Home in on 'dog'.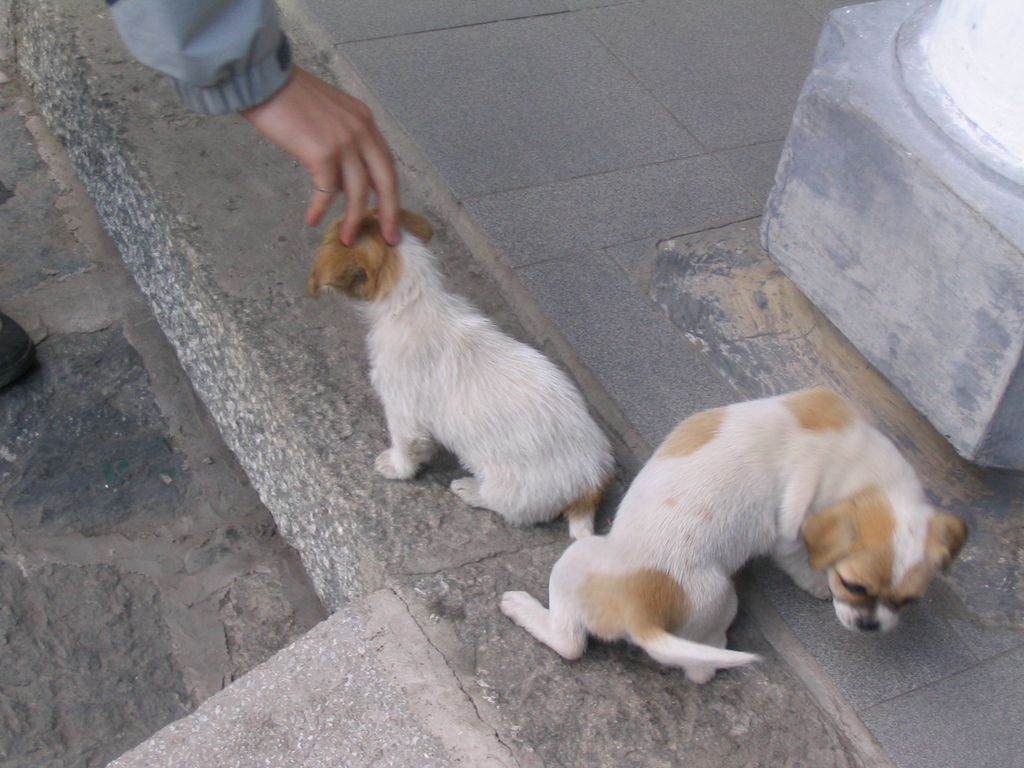
Homed in at region(307, 202, 621, 534).
